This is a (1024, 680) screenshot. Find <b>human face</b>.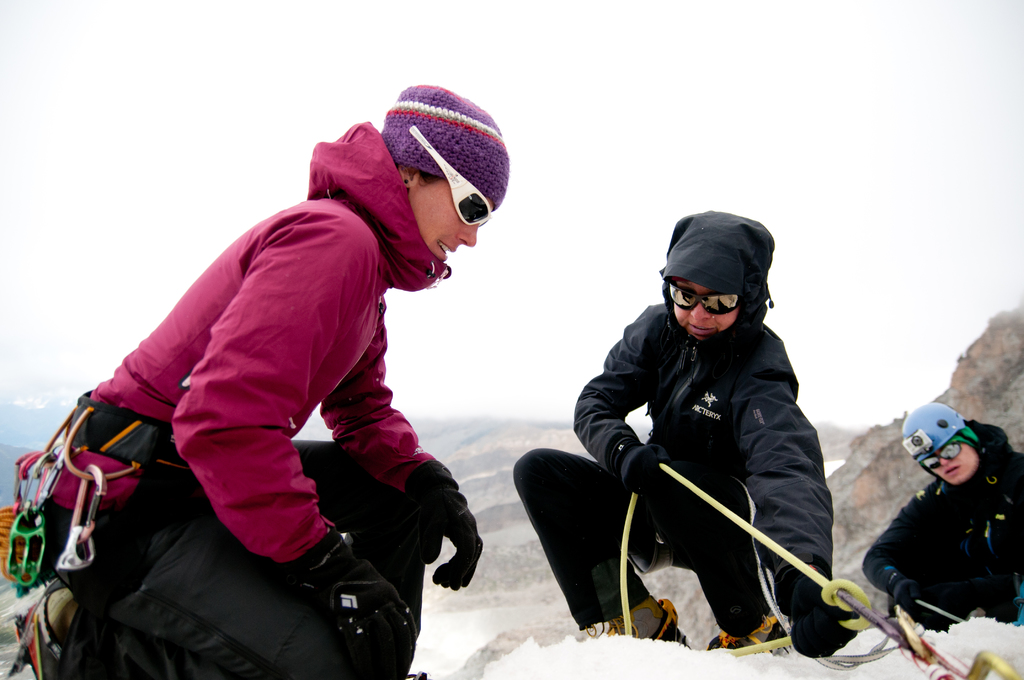
Bounding box: rect(413, 181, 486, 261).
